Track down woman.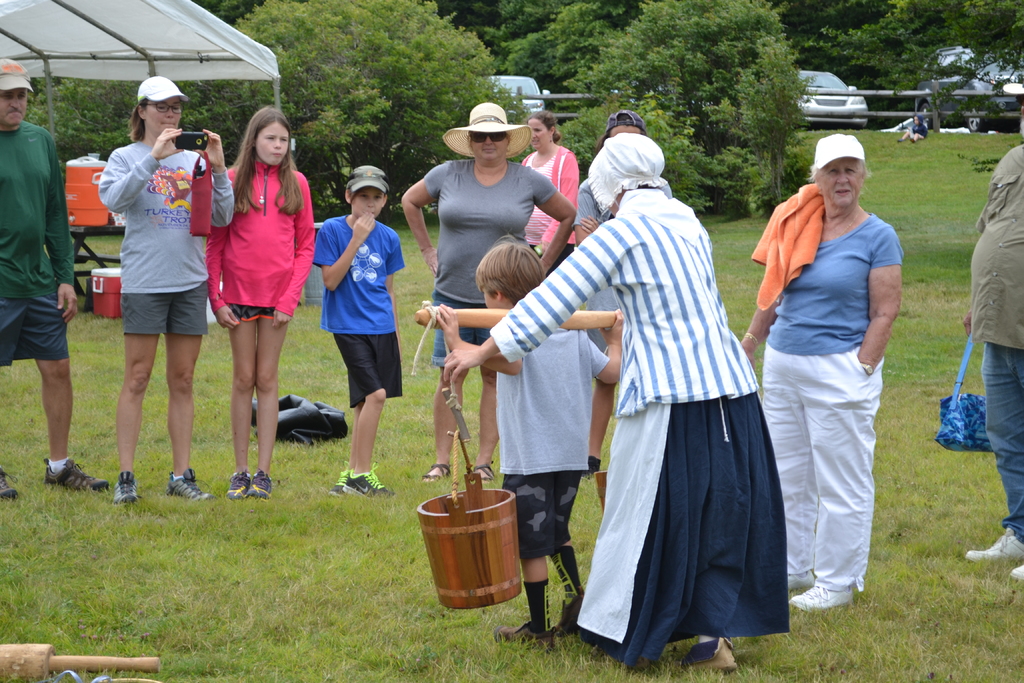
Tracked to left=81, top=97, right=212, bottom=482.
